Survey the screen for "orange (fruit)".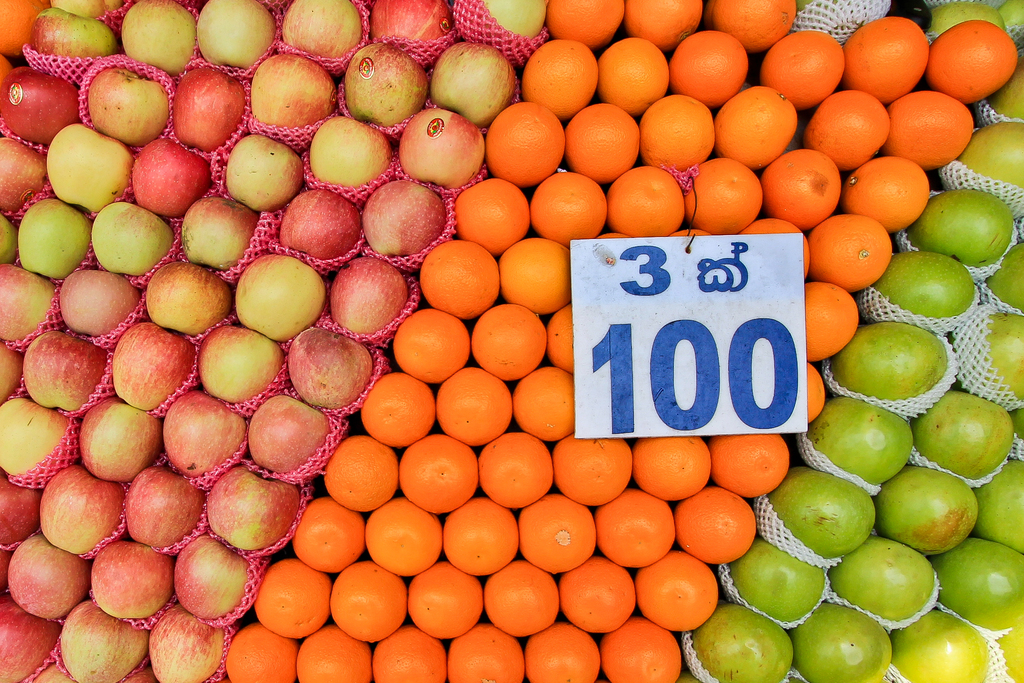
Survey found: region(569, 110, 644, 175).
